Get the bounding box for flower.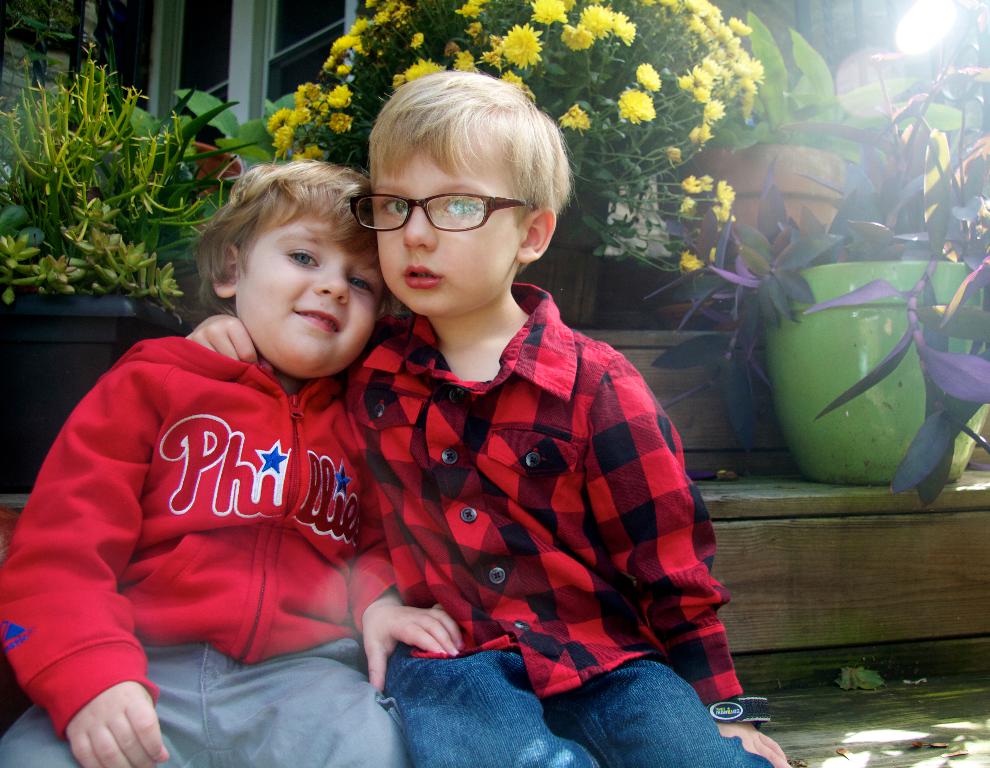
675 248 700 273.
